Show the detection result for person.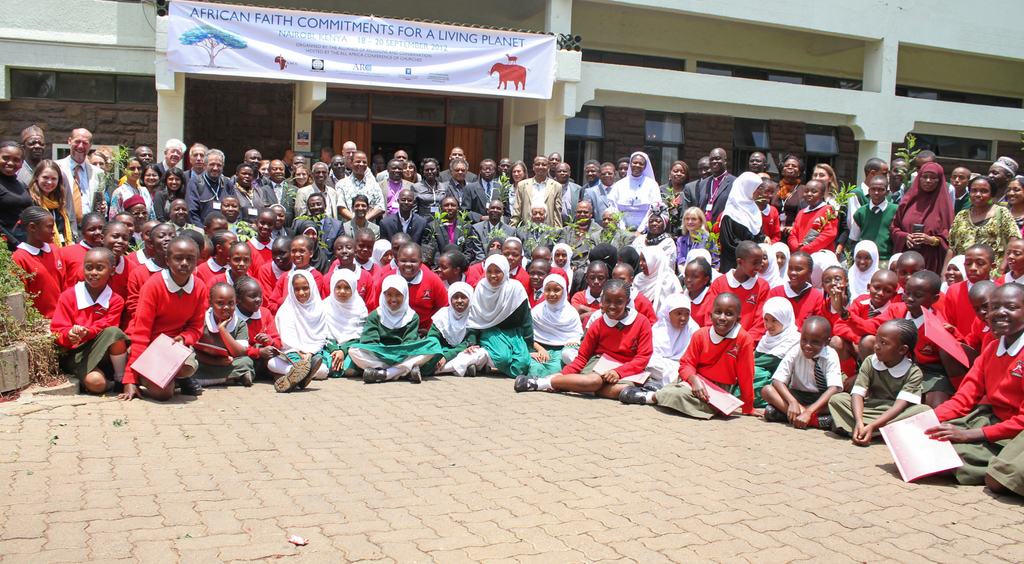
left=473, top=252, right=533, bottom=376.
